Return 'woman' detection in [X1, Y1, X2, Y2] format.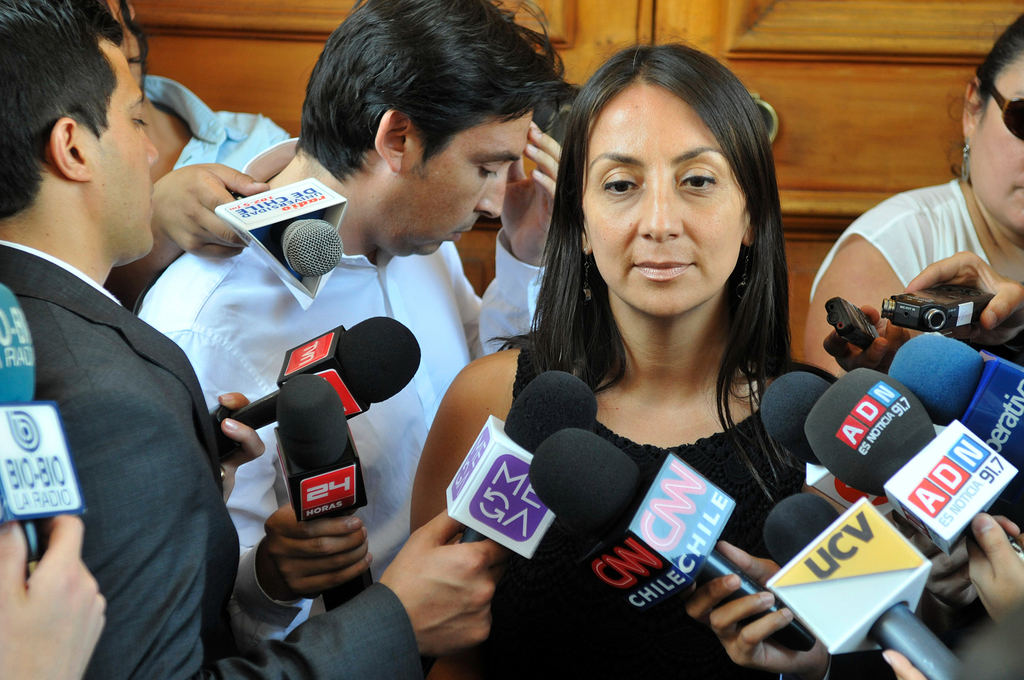
[470, 50, 848, 657].
